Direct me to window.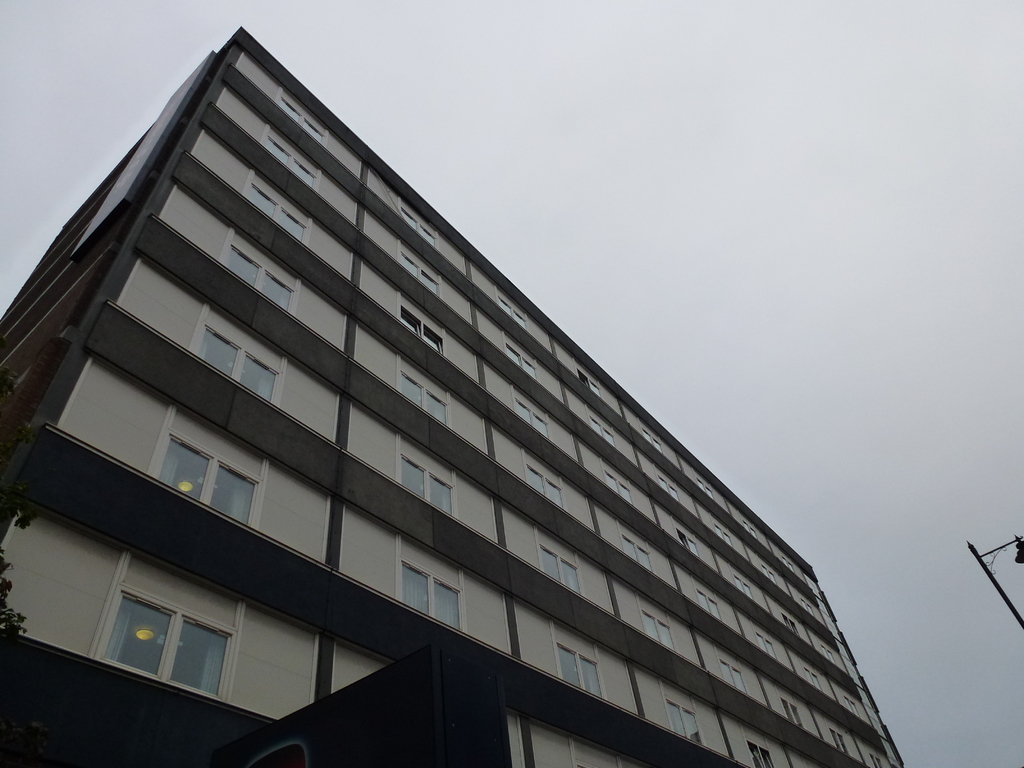
Direction: [257, 126, 323, 193].
